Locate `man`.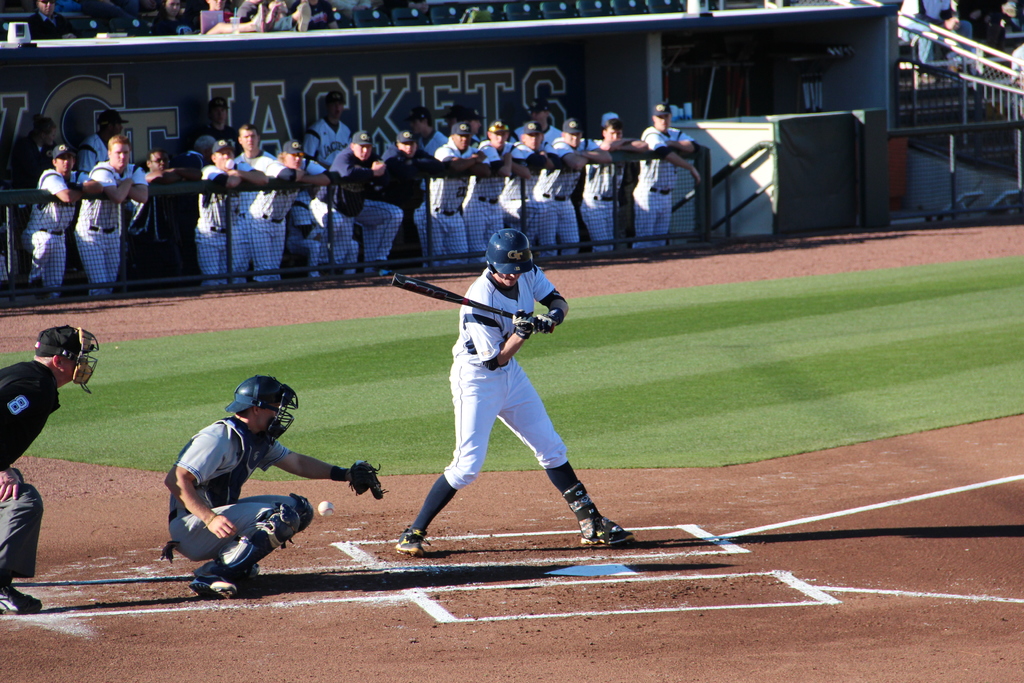
Bounding box: <bbox>499, 117, 566, 258</bbox>.
